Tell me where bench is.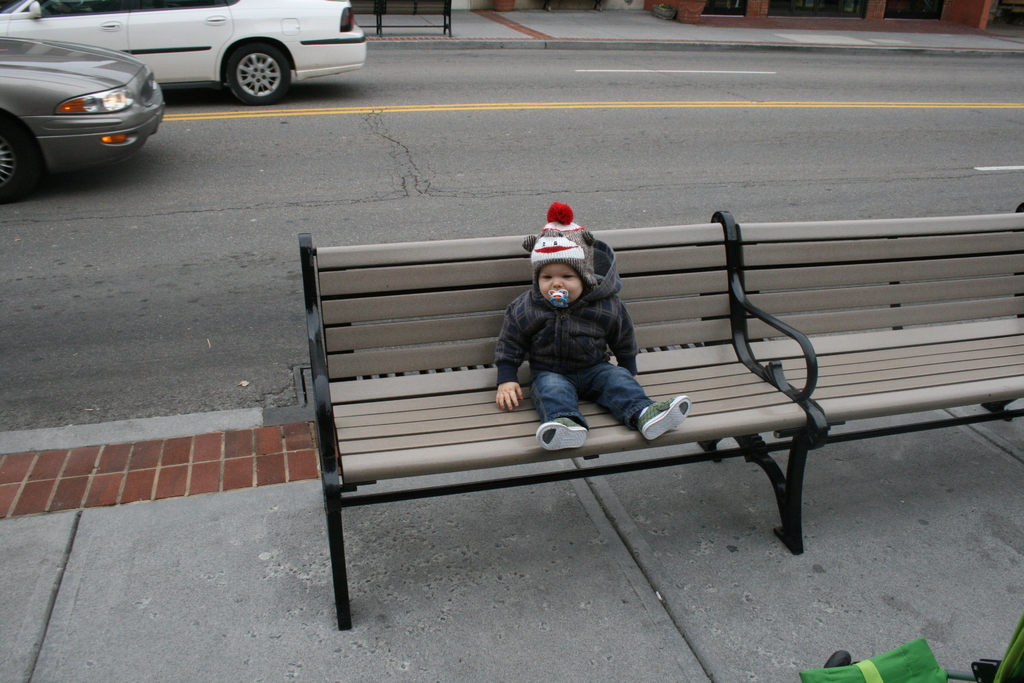
bench is at 712:201:1023:567.
